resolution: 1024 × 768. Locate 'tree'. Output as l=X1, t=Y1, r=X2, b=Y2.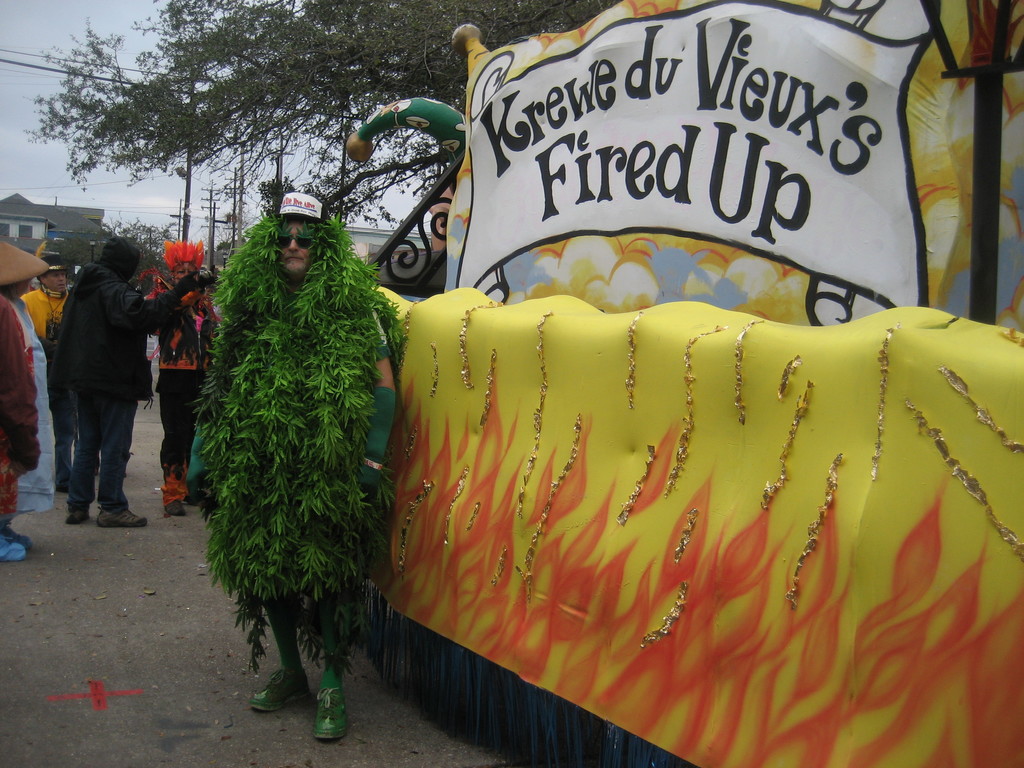
l=254, t=171, r=300, b=221.
